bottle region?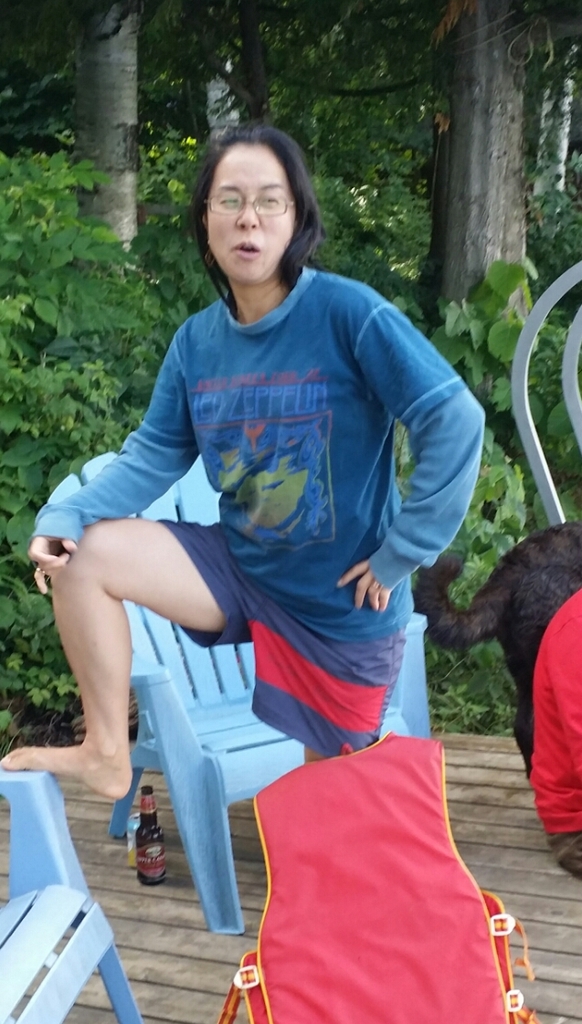
(130,784,165,889)
